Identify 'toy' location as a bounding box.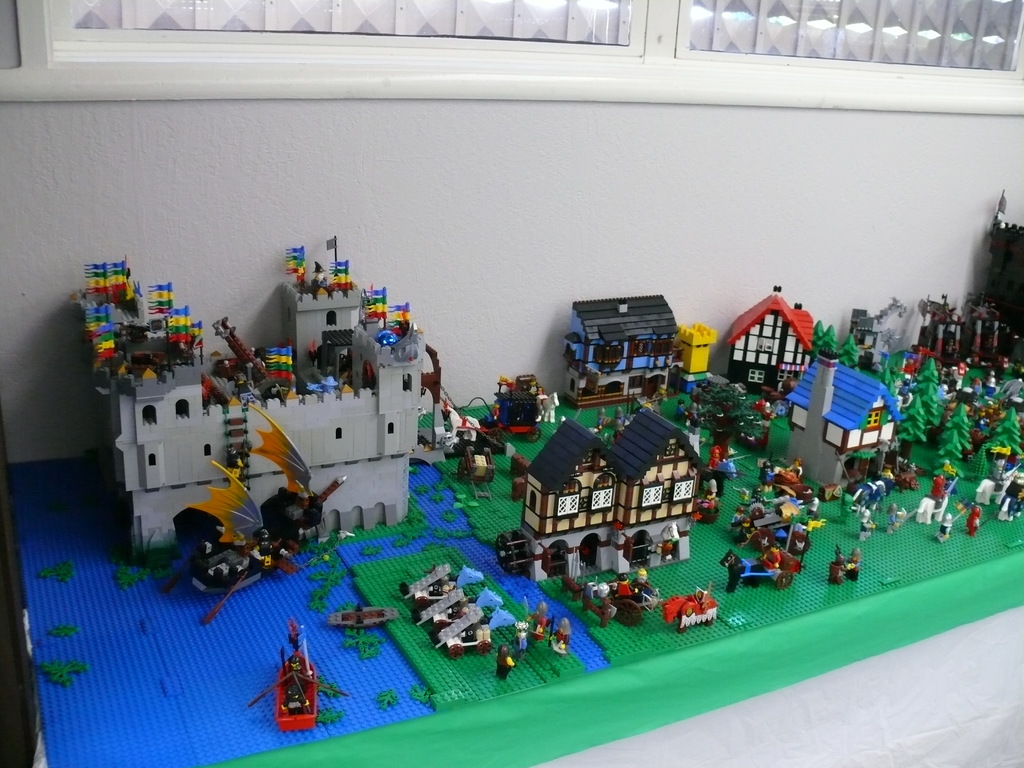
[248,626,320,740].
